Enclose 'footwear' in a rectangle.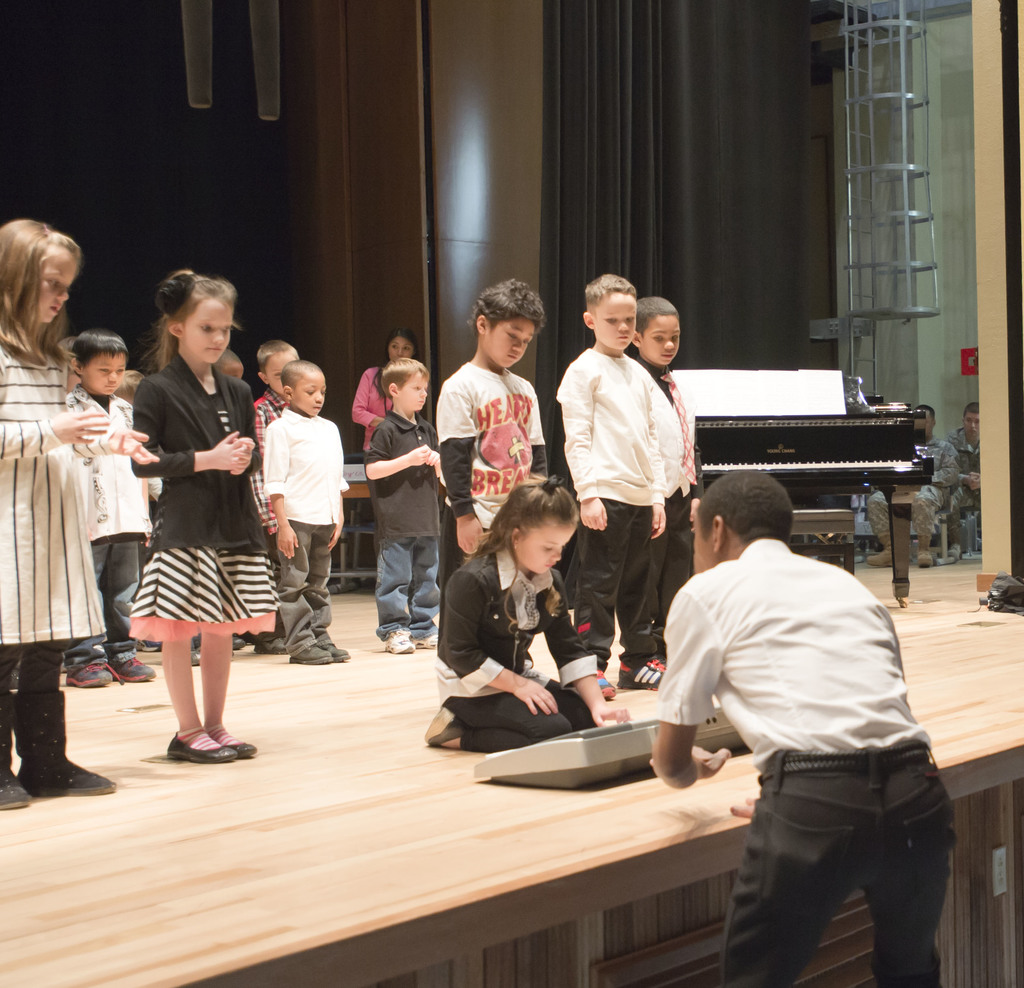
rect(12, 686, 118, 794).
